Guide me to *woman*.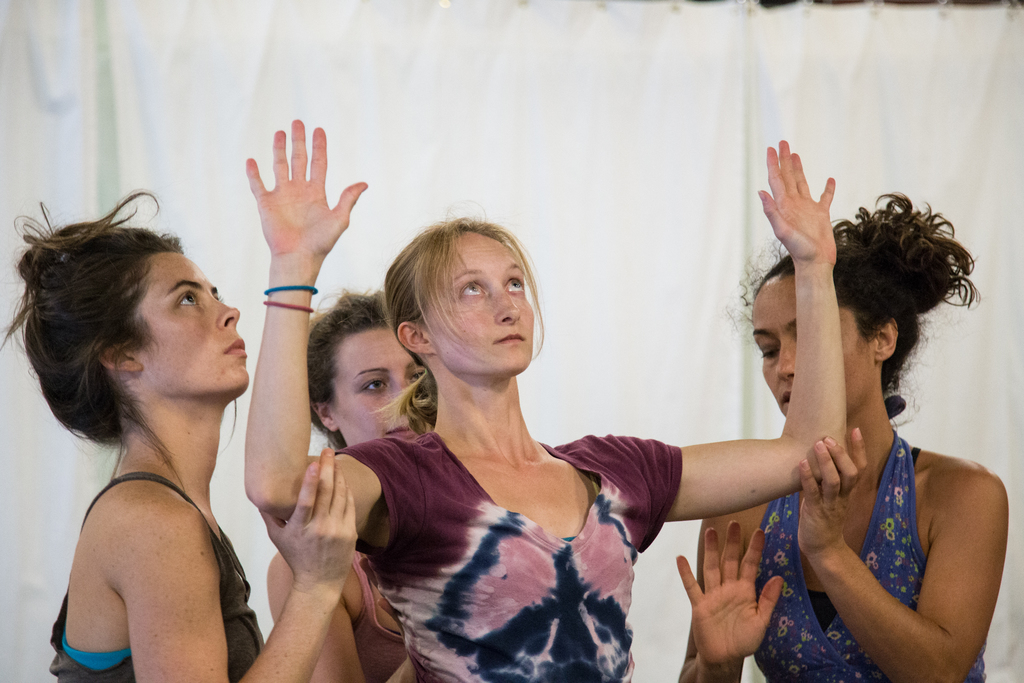
Guidance: select_region(0, 188, 353, 682).
